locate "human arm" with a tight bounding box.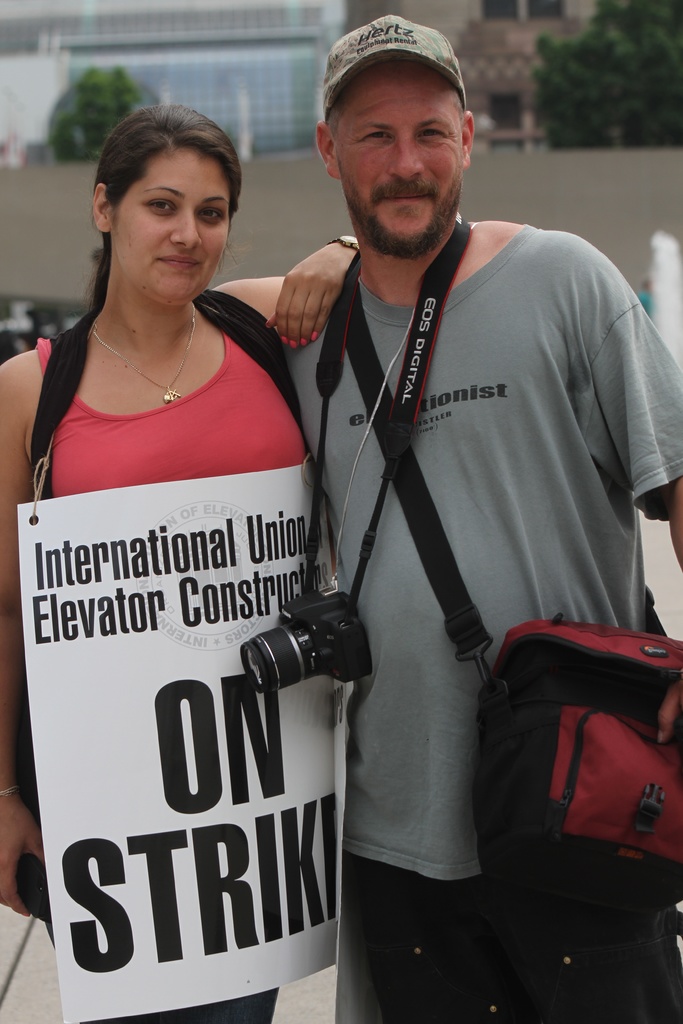
BBox(0, 326, 89, 941).
